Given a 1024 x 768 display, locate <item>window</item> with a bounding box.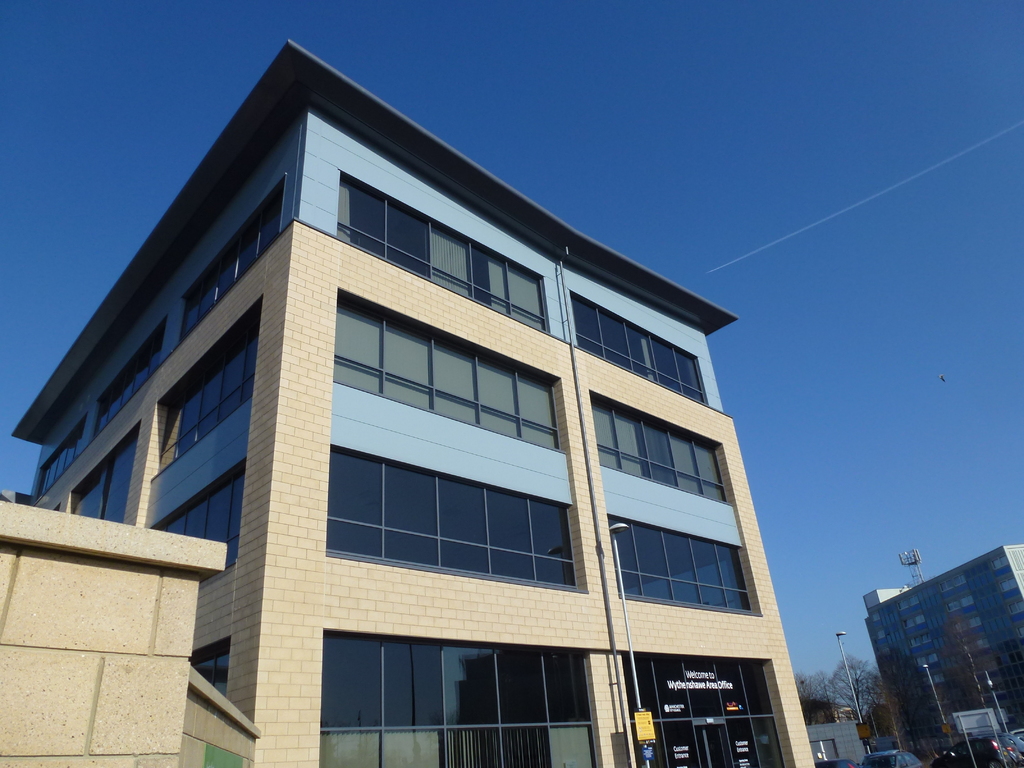
Located: bbox(328, 285, 564, 451).
